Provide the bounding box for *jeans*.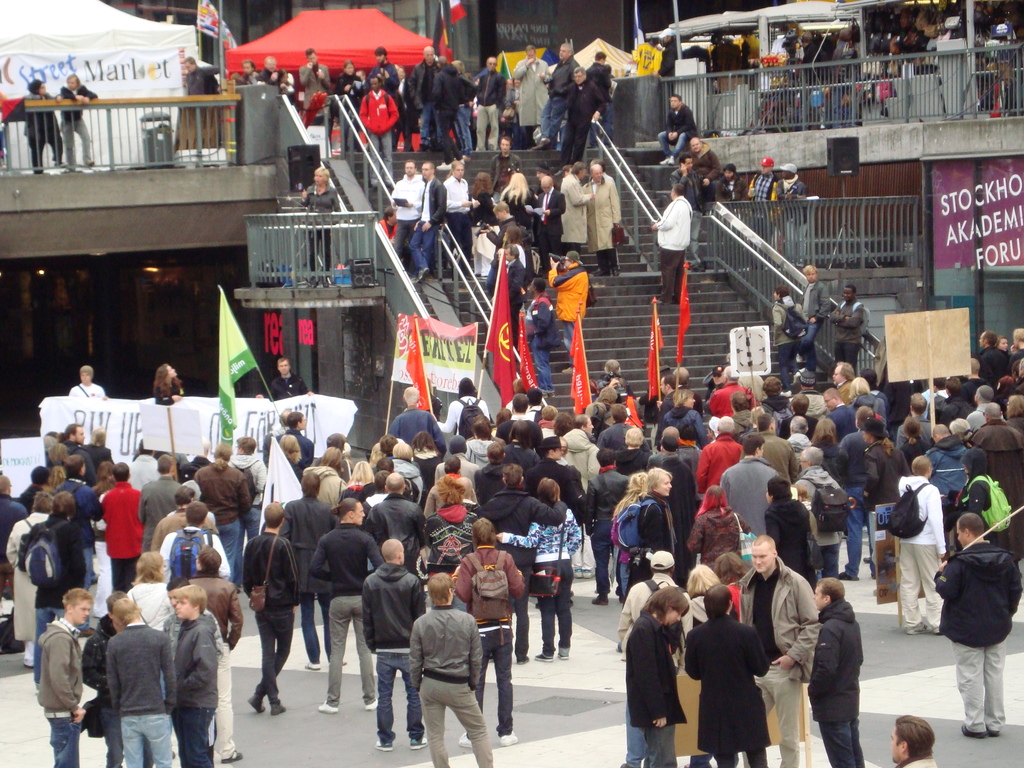
x1=512, y1=108, x2=532, y2=147.
